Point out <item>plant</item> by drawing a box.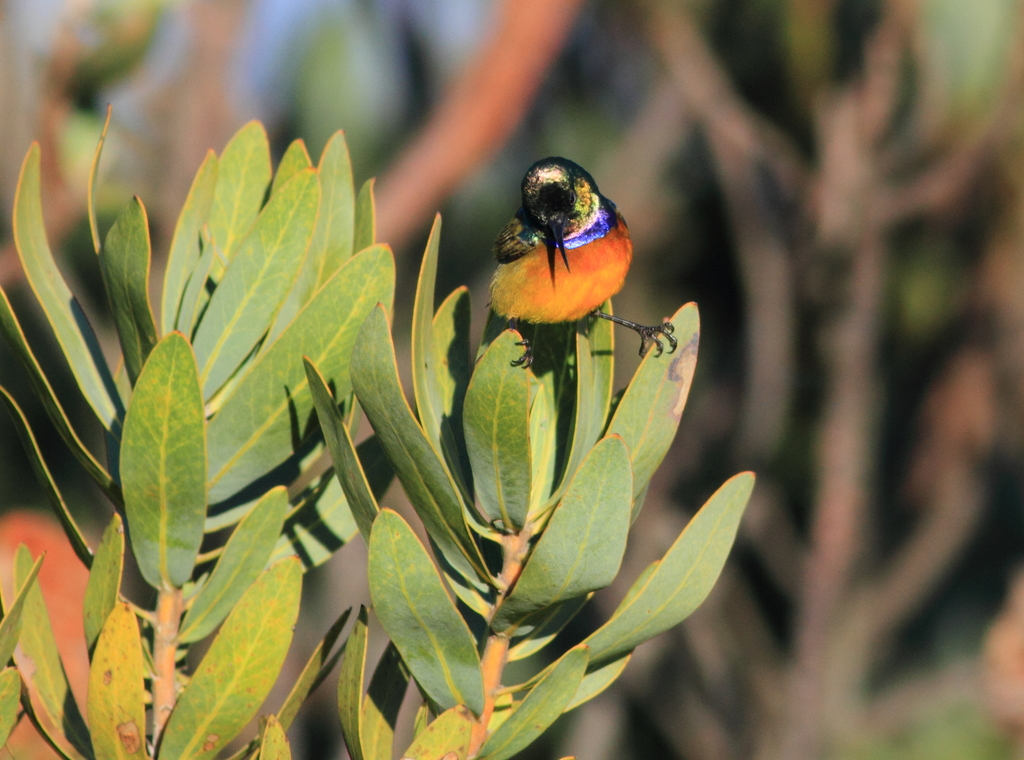
pyautogui.locateOnScreen(0, 101, 766, 759).
